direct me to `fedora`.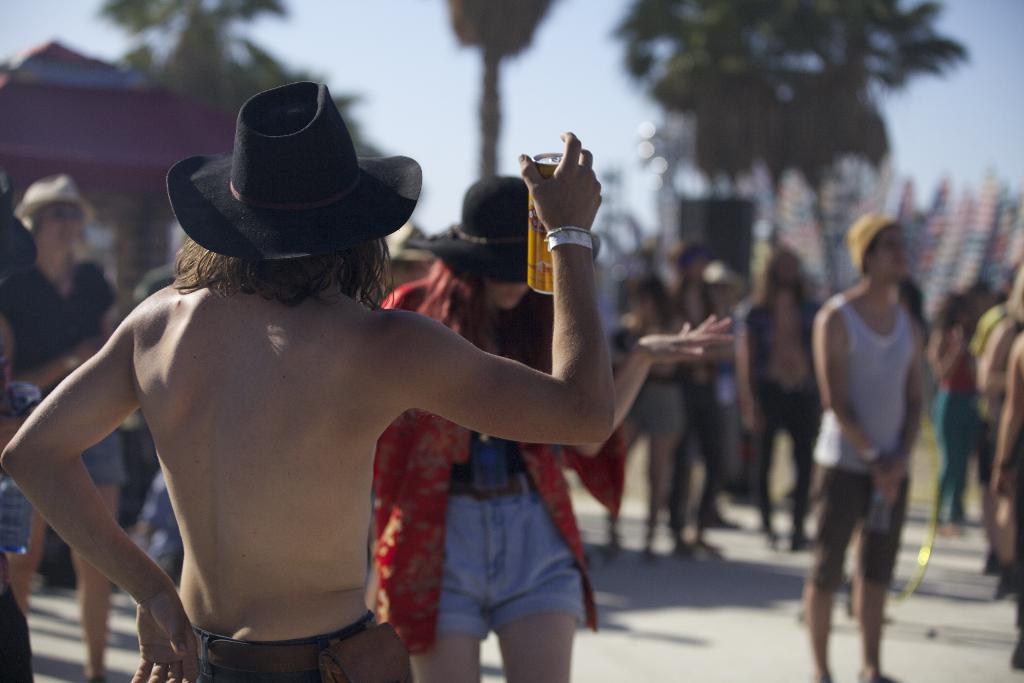
Direction: bbox=(161, 81, 422, 261).
